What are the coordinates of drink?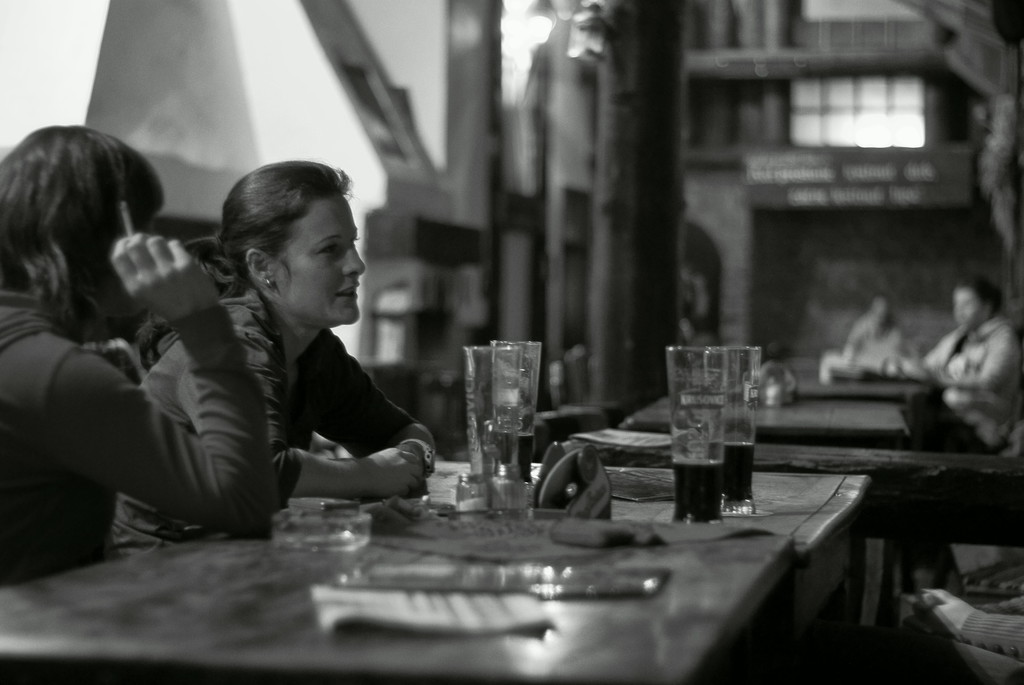
x1=668 y1=461 x2=721 y2=516.
